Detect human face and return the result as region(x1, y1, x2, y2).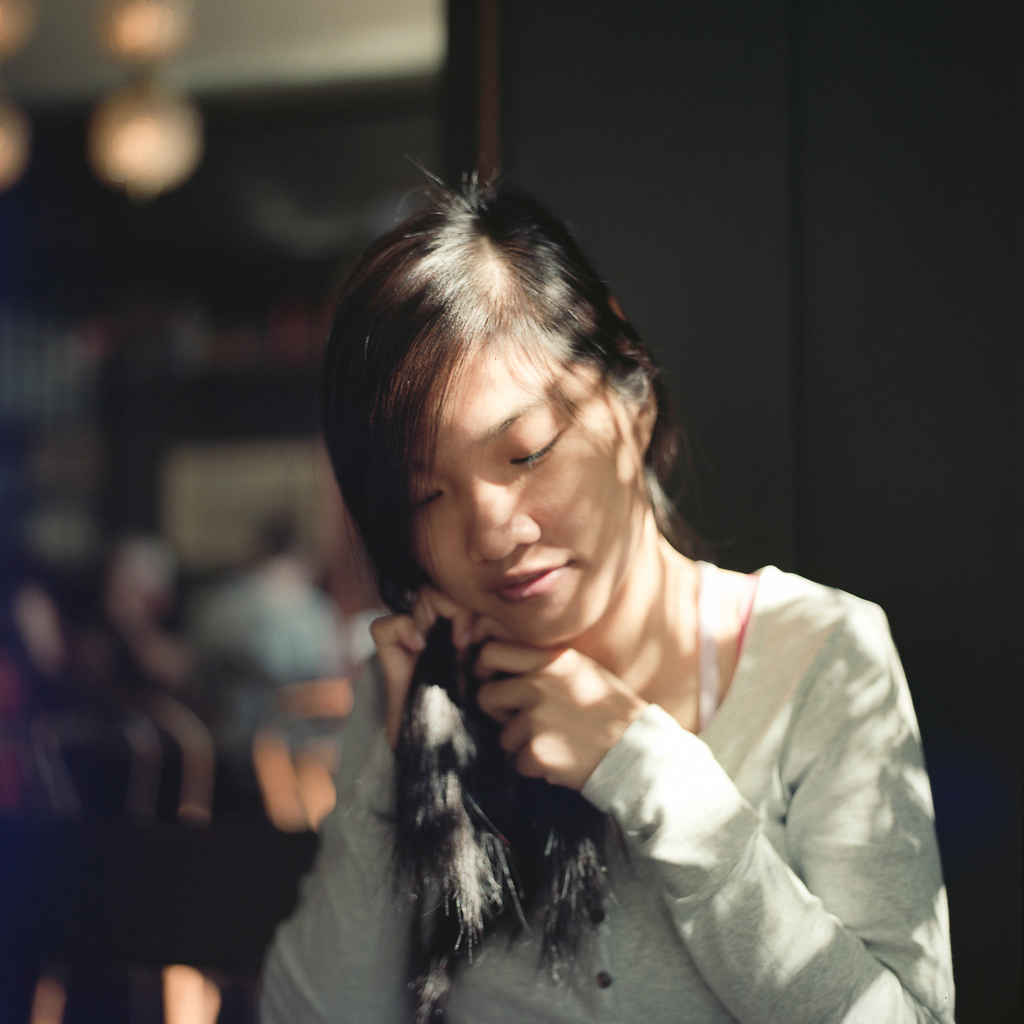
region(415, 321, 637, 645).
